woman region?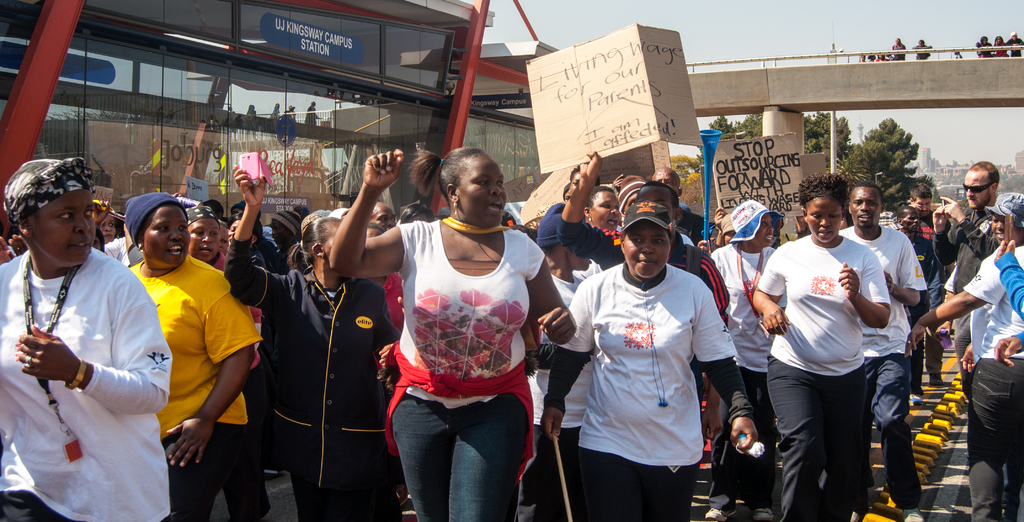
995 36 1008 59
